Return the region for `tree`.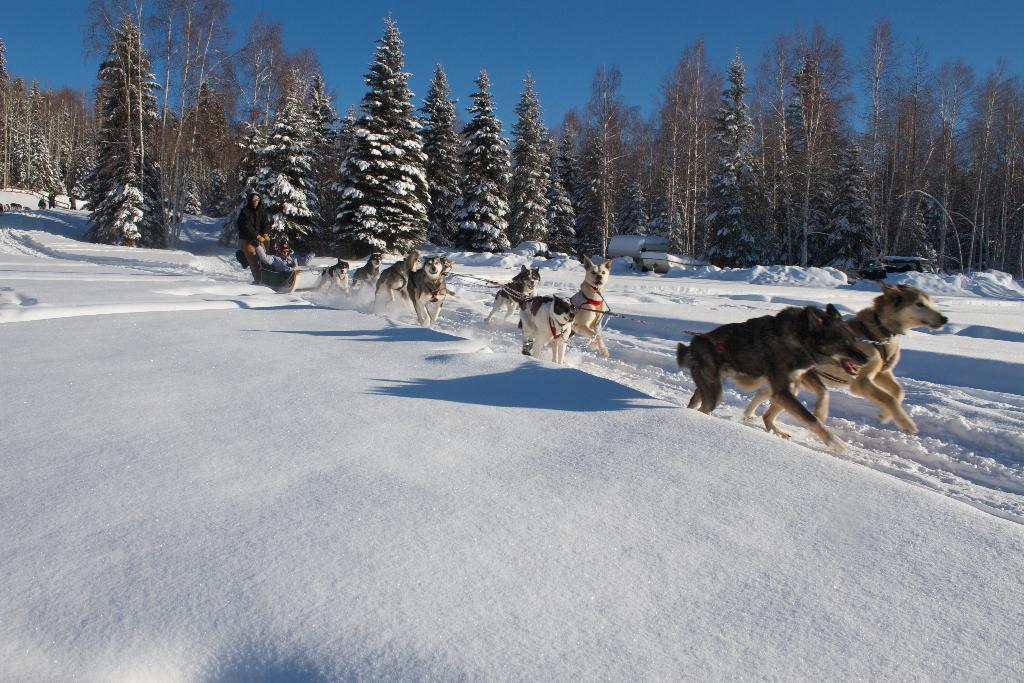
[x1=189, y1=99, x2=275, y2=220].
